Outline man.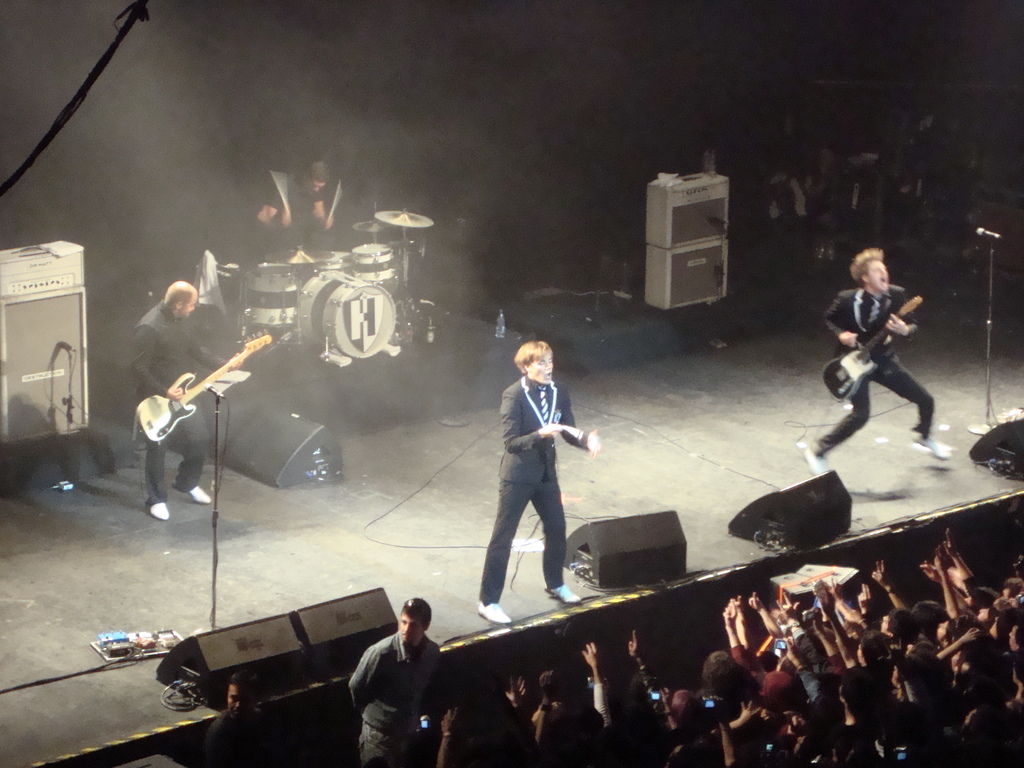
Outline: bbox=[801, 246, 949, 481].
